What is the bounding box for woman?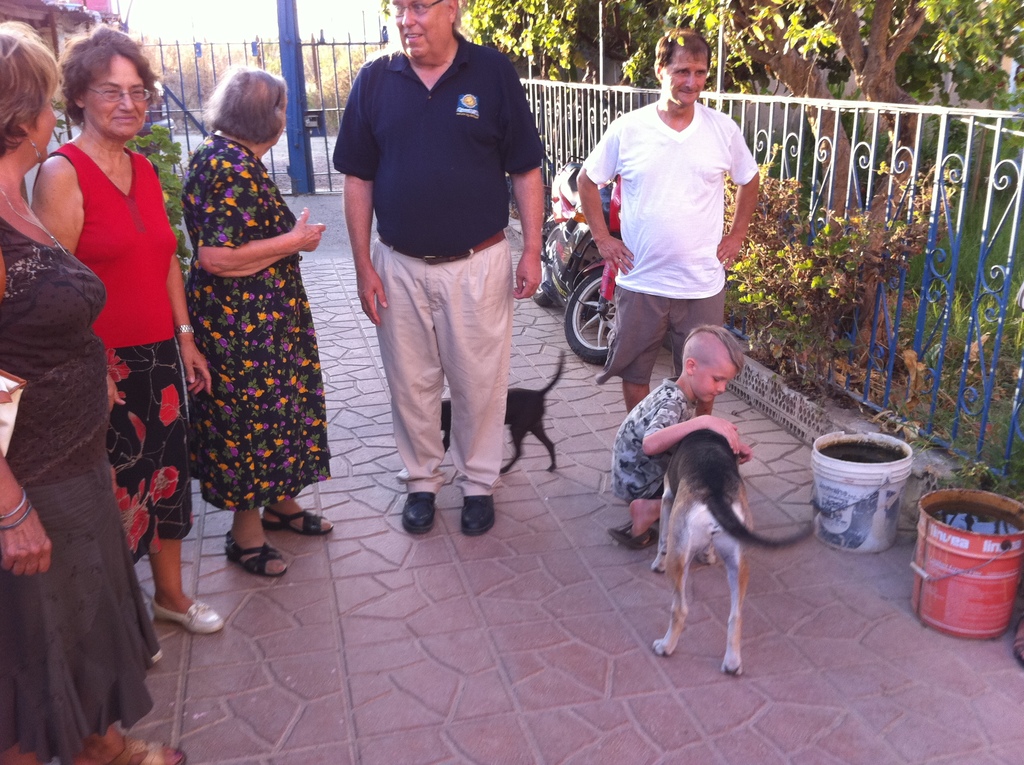
27,20,236,665.
